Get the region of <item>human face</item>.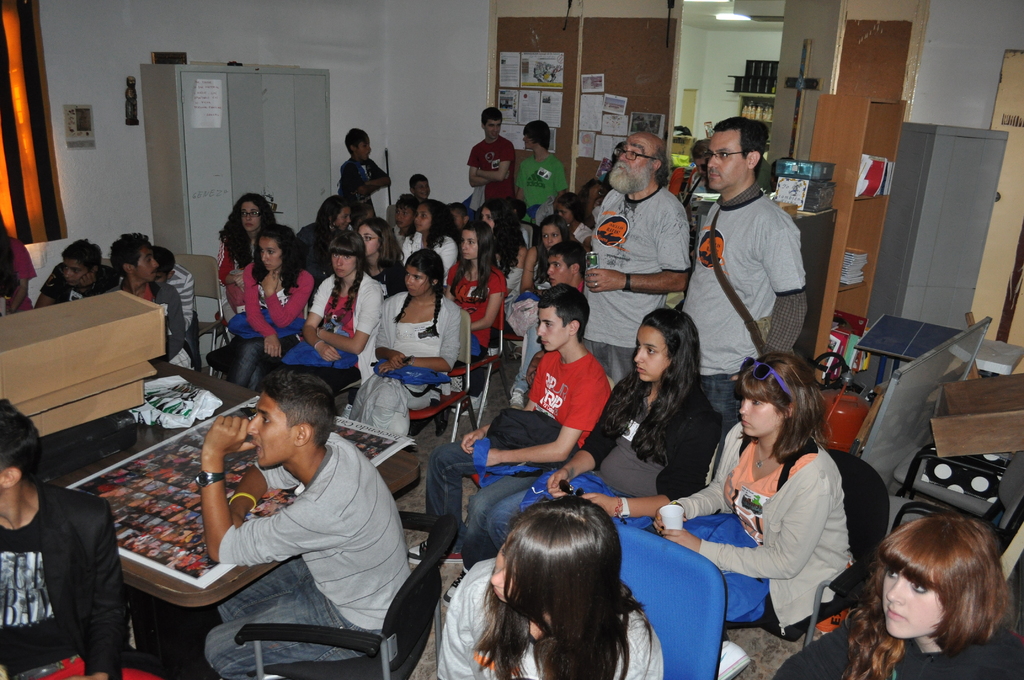
(634,325,667,382).
